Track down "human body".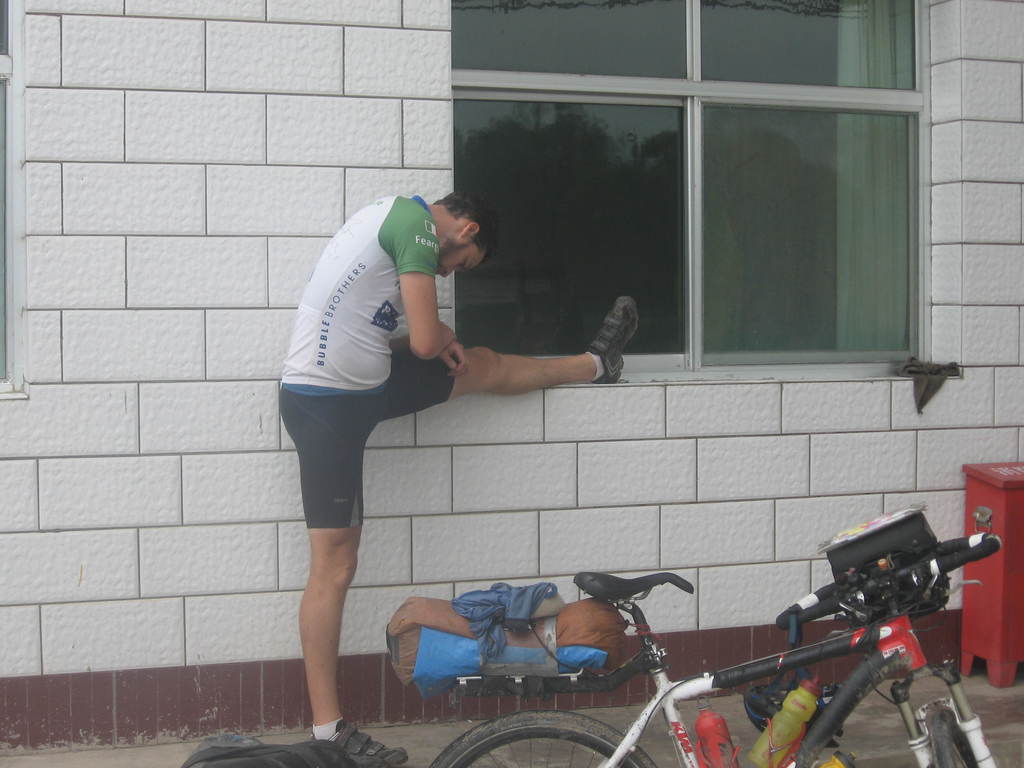
Tracked to select_region(289, 212, 576, 673).
